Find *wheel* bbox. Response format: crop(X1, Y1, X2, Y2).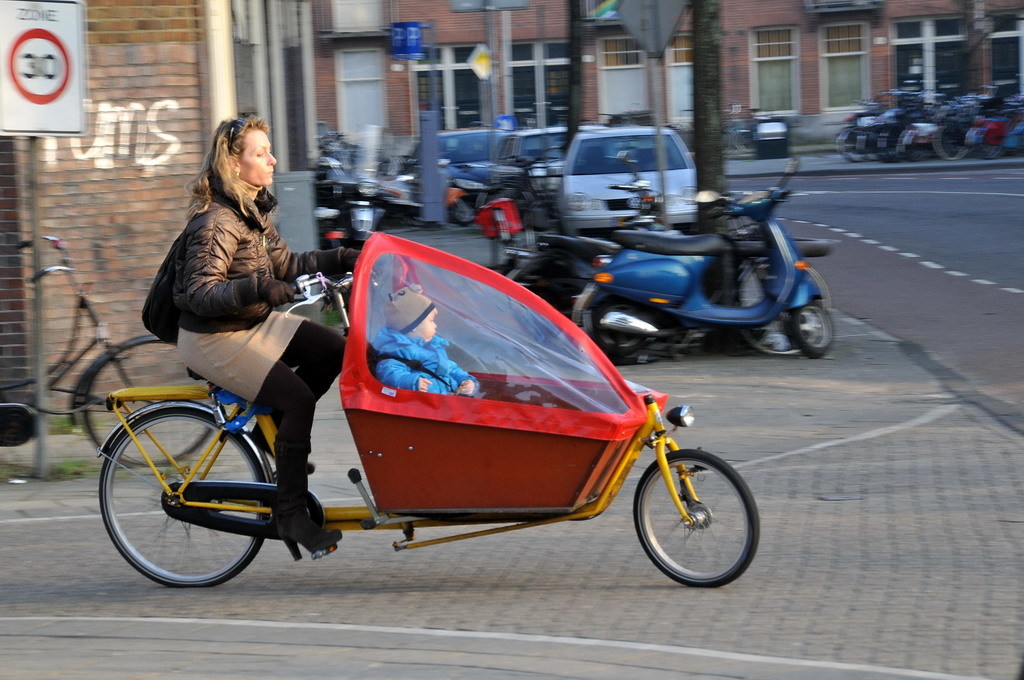
crop(100, 405, 267, 584).
